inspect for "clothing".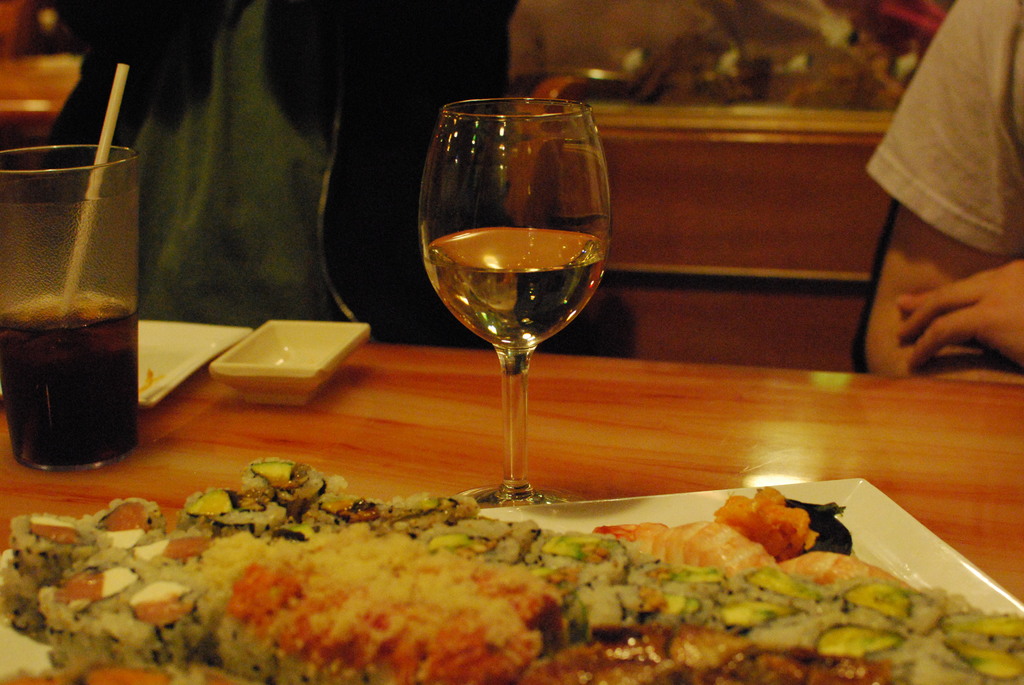
Inspection: 868/0/1023/289.
